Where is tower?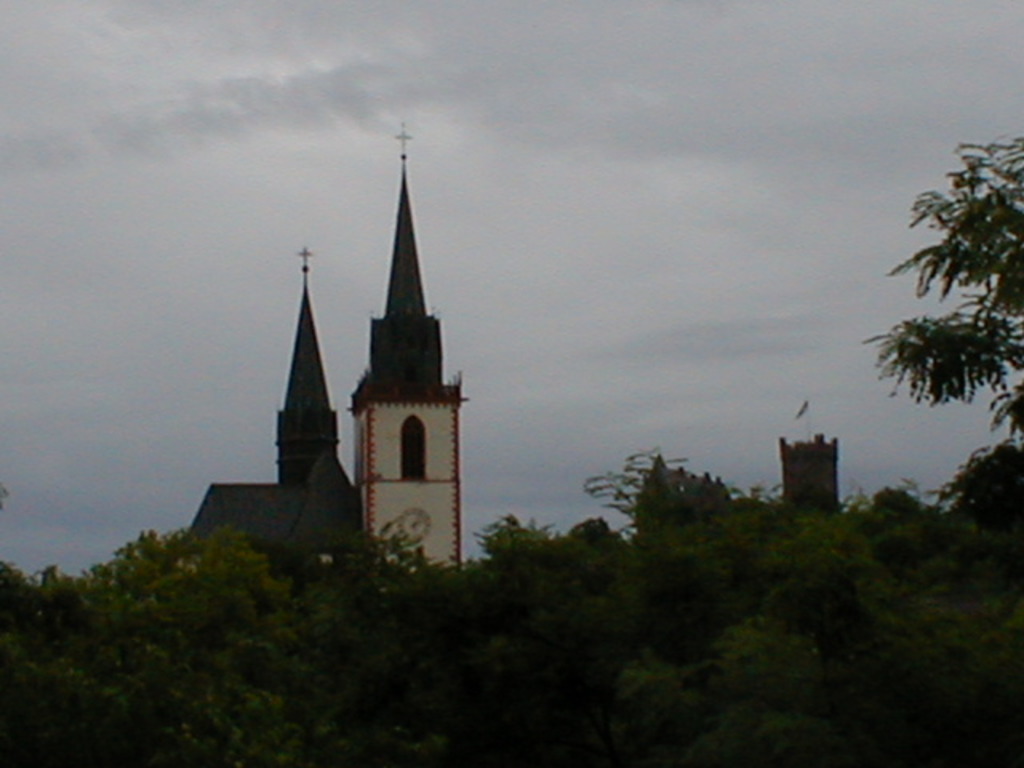
bbox=(277, 256, 362, 568).
